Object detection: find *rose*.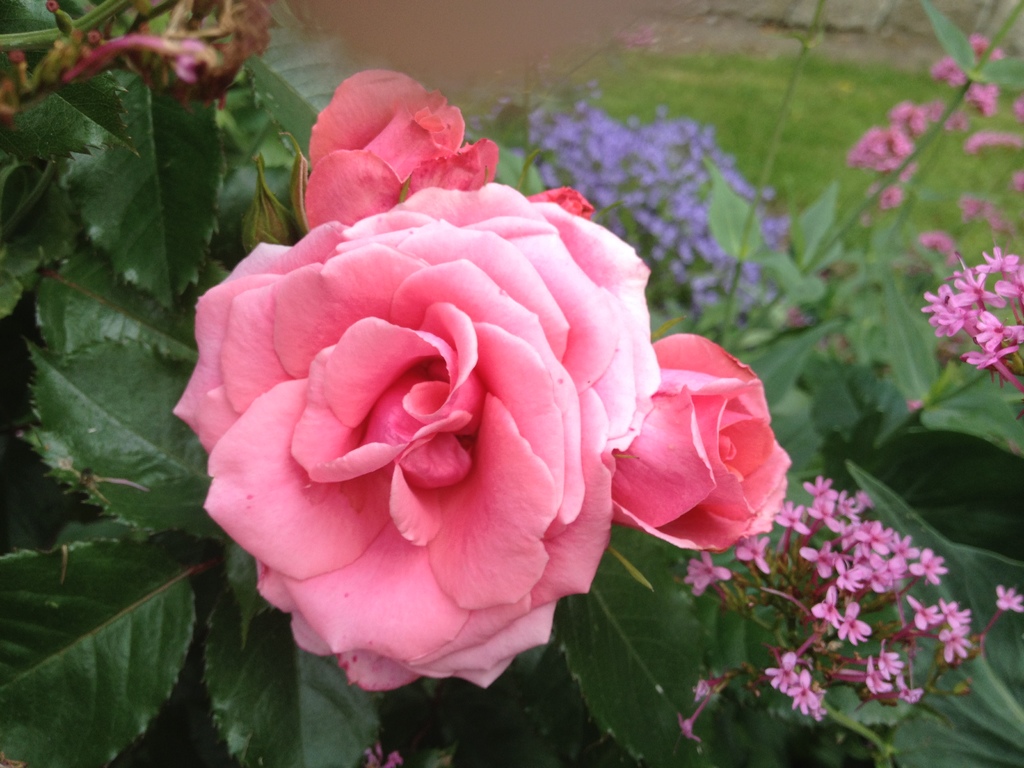
crop(609, 332, 790, 554).
